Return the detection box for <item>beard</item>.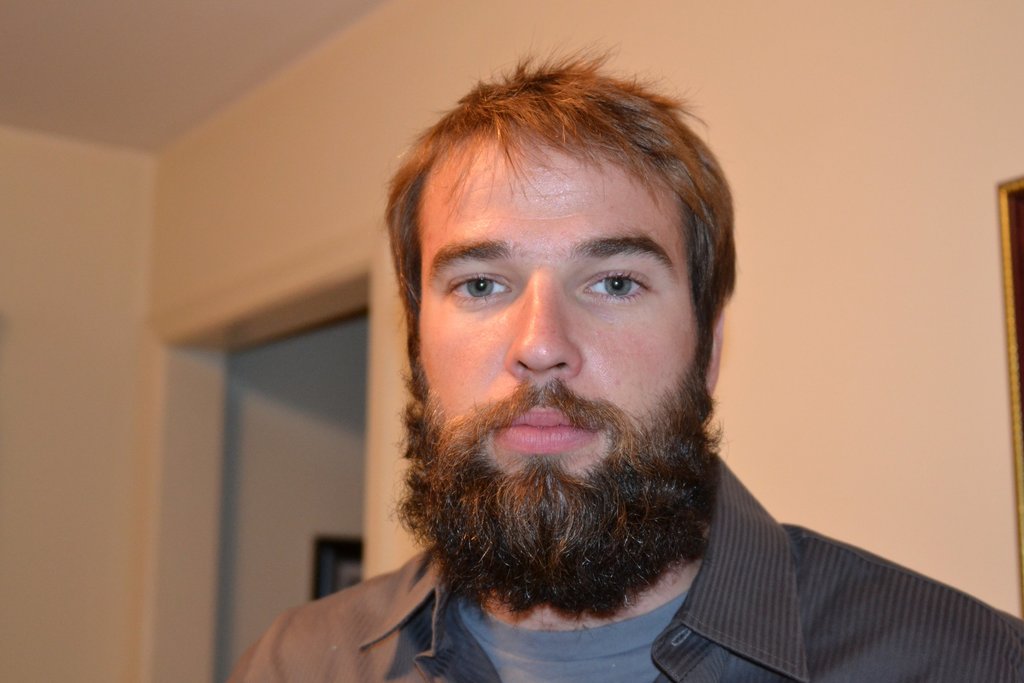
[left=389, top=354, right=726, bottom=618].
